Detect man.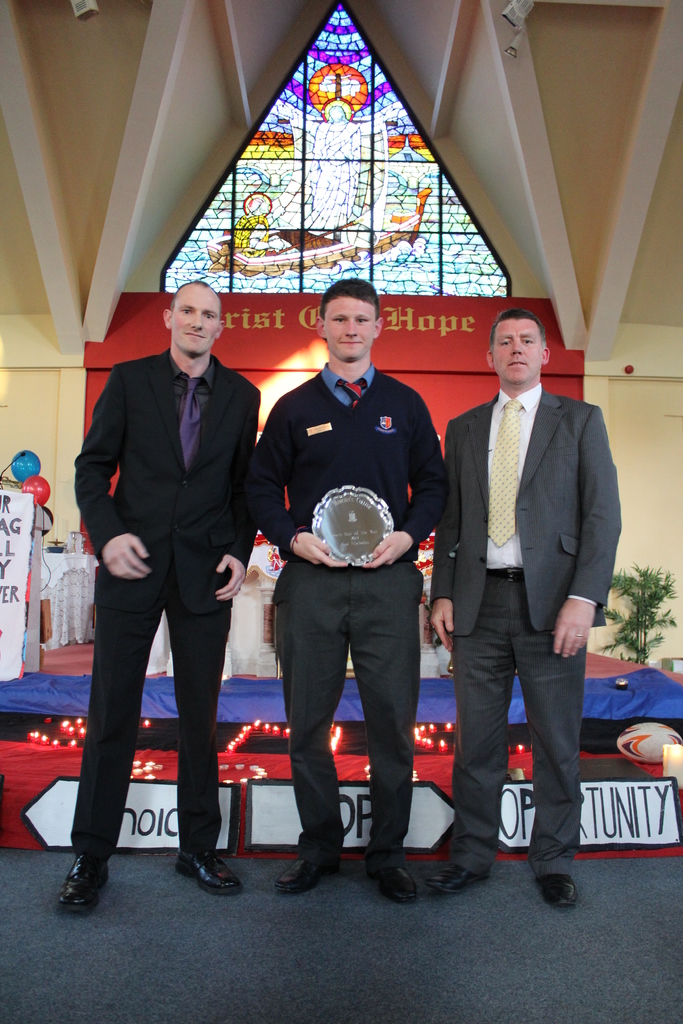
Detected at {"x1": 254, "y1": 273, "x2": 452, "y2": 906}.
